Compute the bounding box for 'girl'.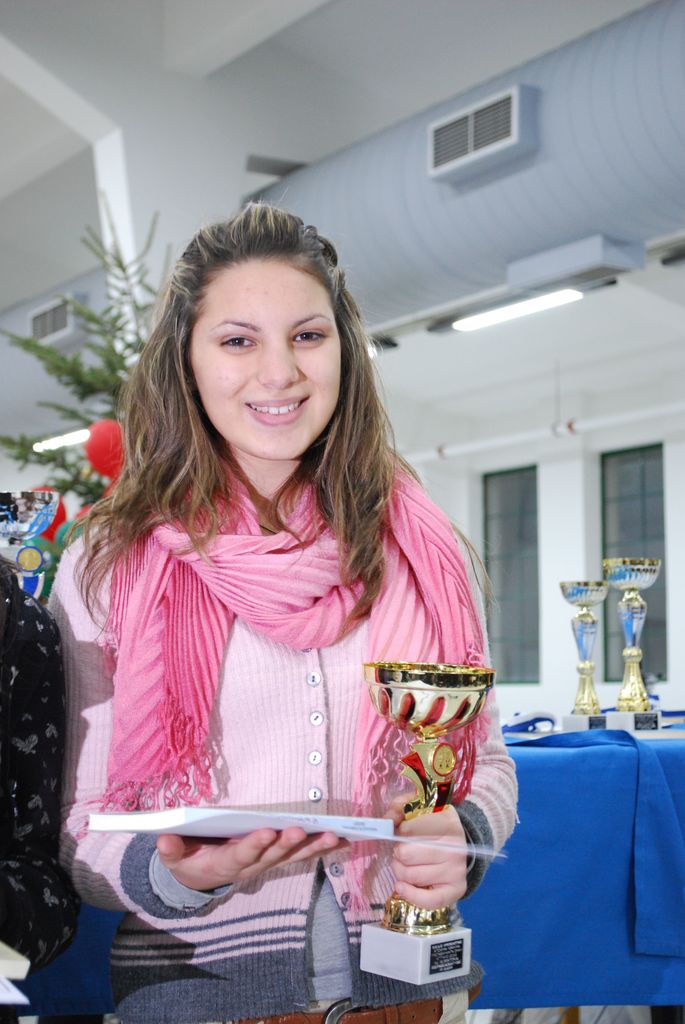
bbox=[41, 186, 520, 1023].
